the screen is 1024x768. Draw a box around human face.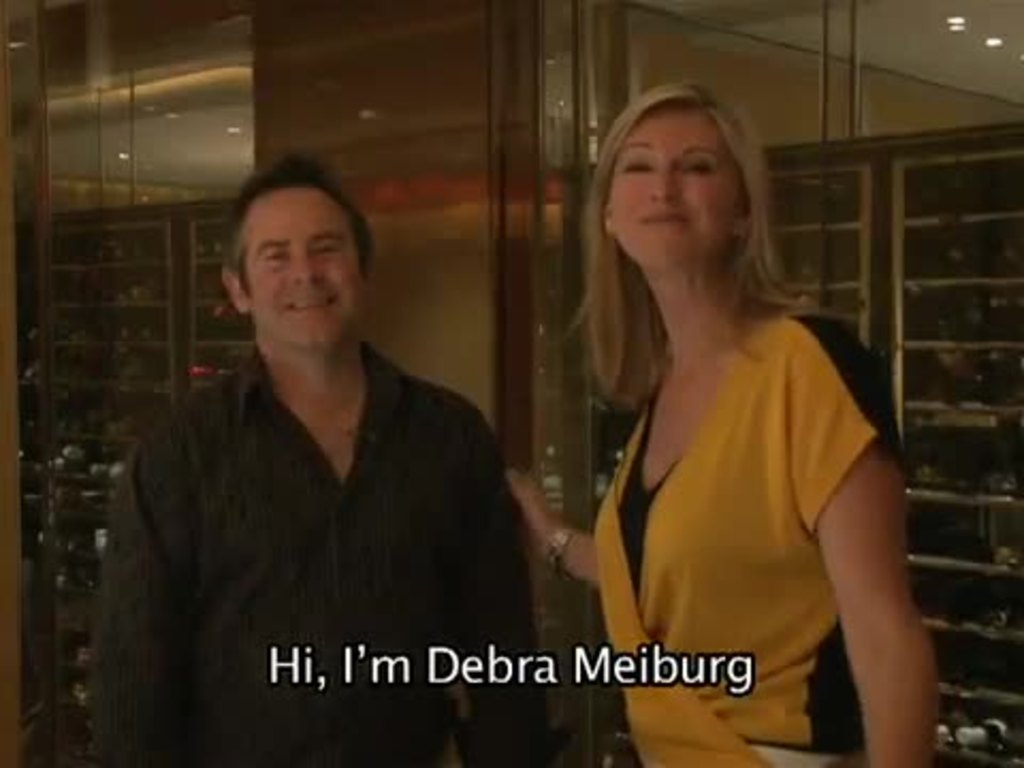
{"left": 608, "top": 109, "right": 732, "bottom": 269}.
